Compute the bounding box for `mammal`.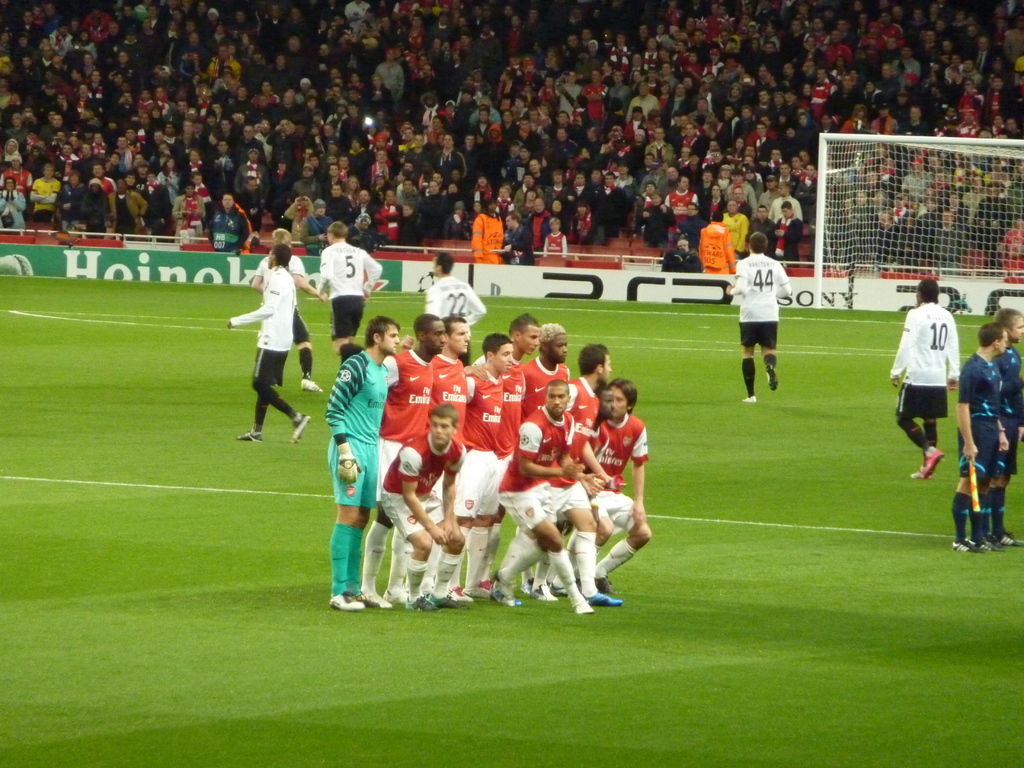
<bbox>726, 232, 793, 407</bbox>.
